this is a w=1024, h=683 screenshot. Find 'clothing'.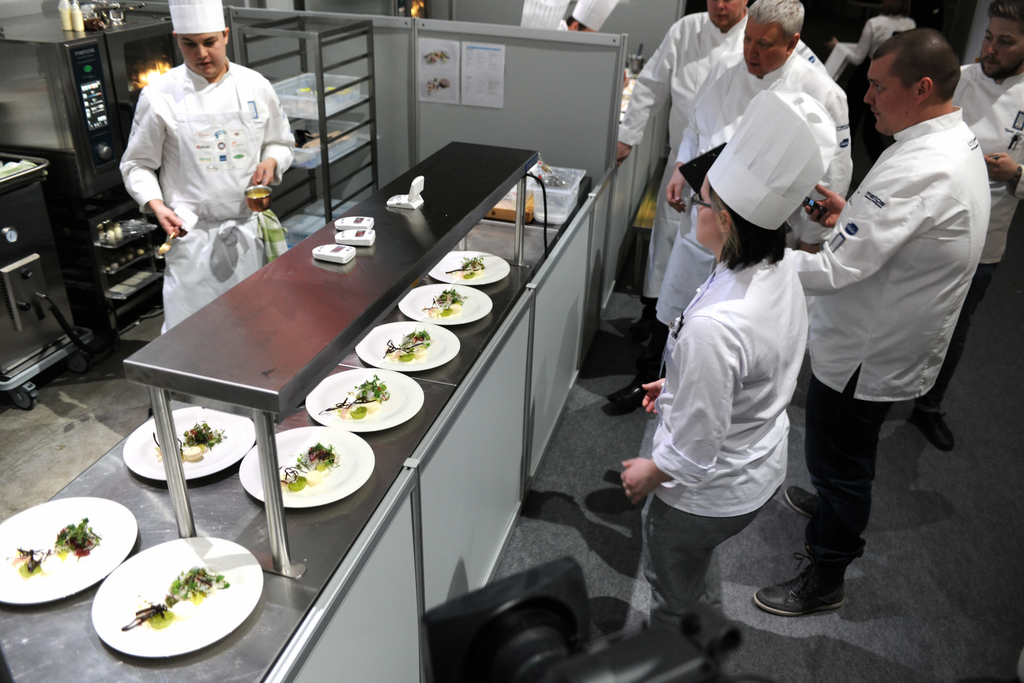
Bounding box: <region>645, 42, 855, 372</region>.
